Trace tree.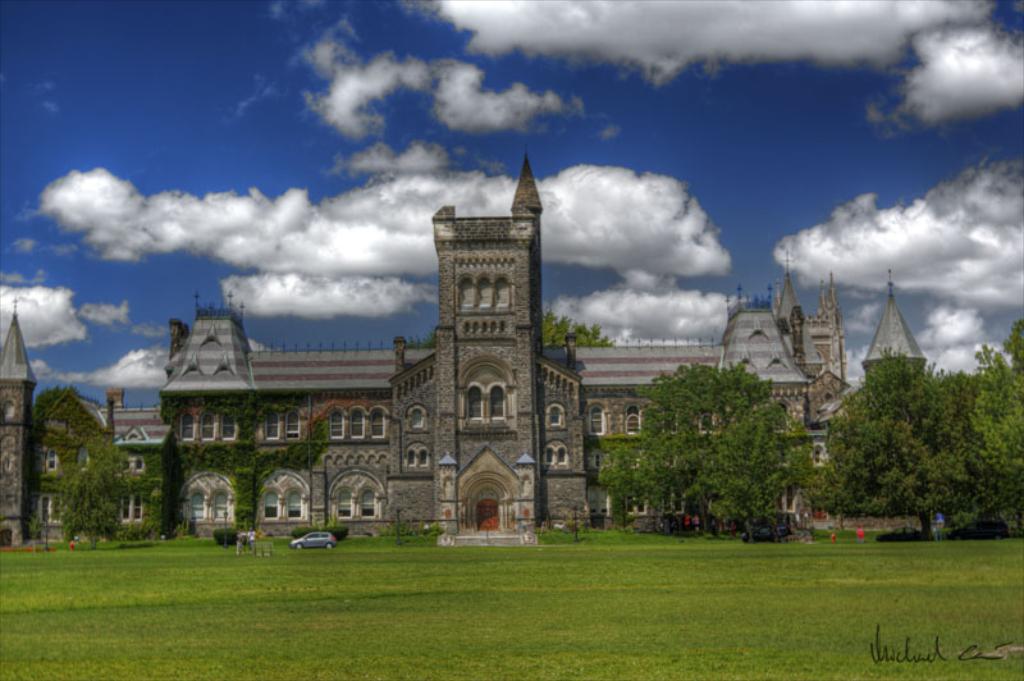
Traced to 64, 434, 125, 548.
